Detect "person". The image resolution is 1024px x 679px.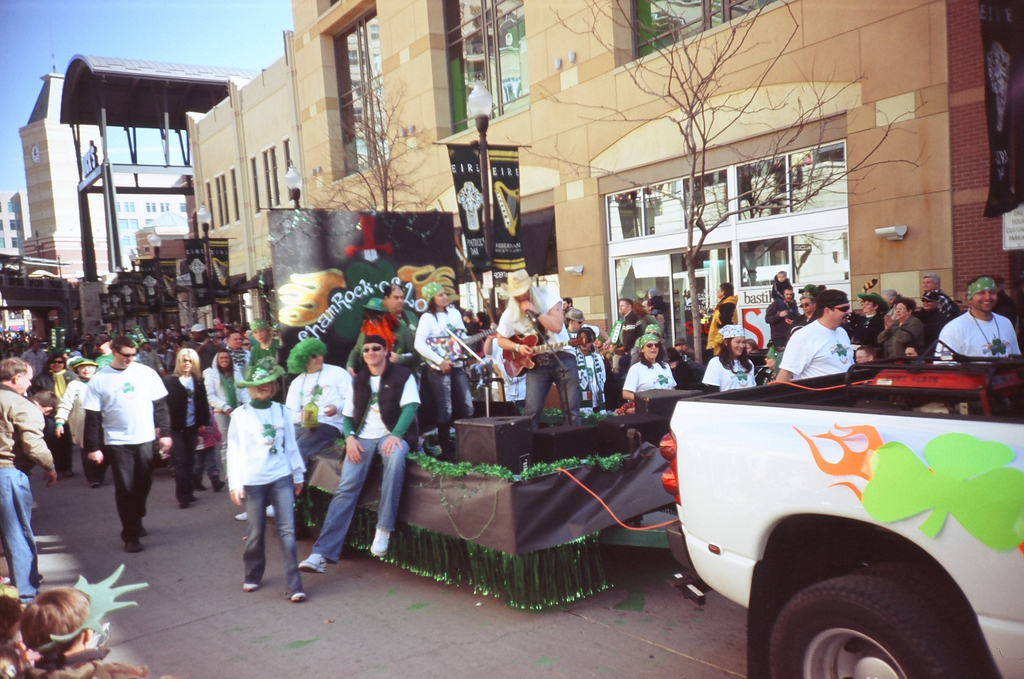
<bbox>236, 338, 353, 516</bbox>.
